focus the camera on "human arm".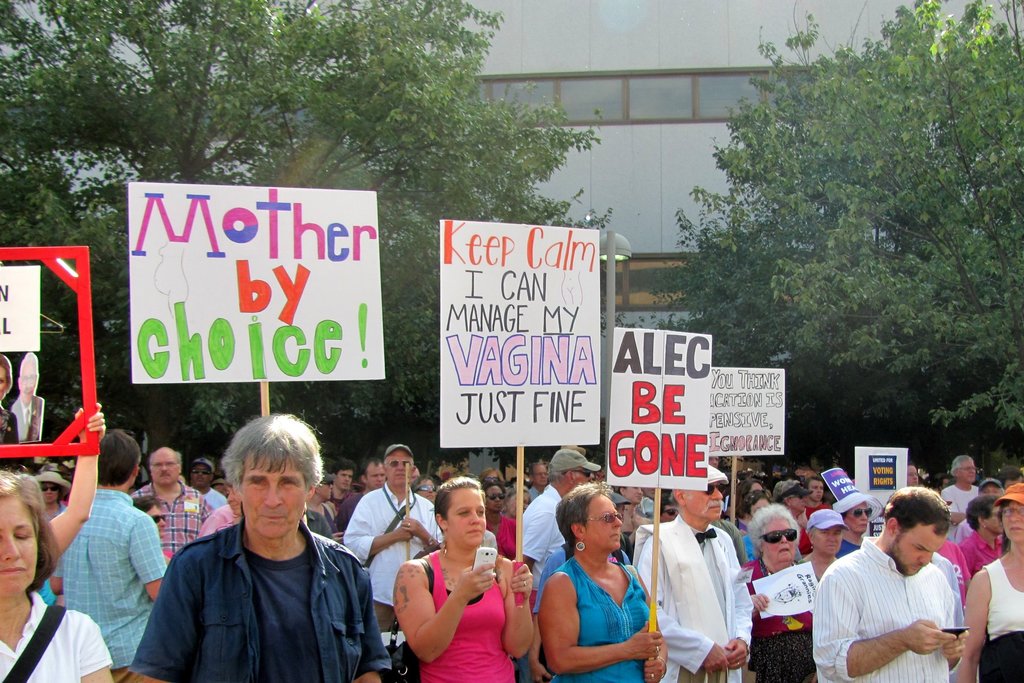
Focus region: box(750, 588, 766, 617).
